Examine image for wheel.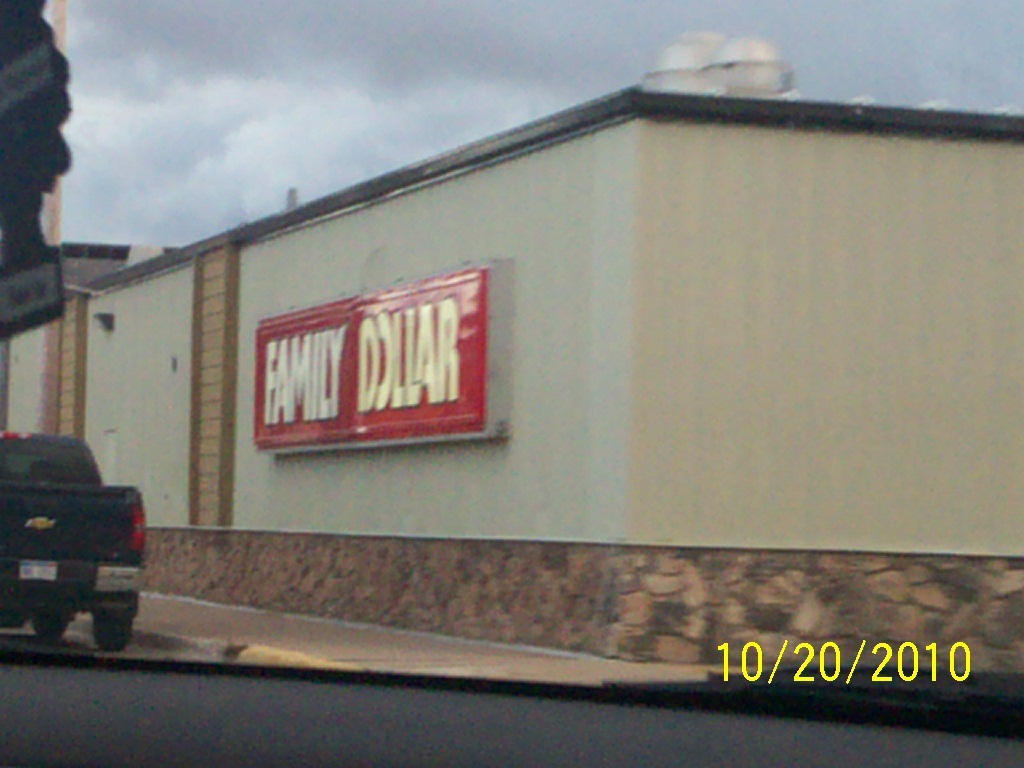
Examination result: [left=33, top=613, right=74, bottom=640].
